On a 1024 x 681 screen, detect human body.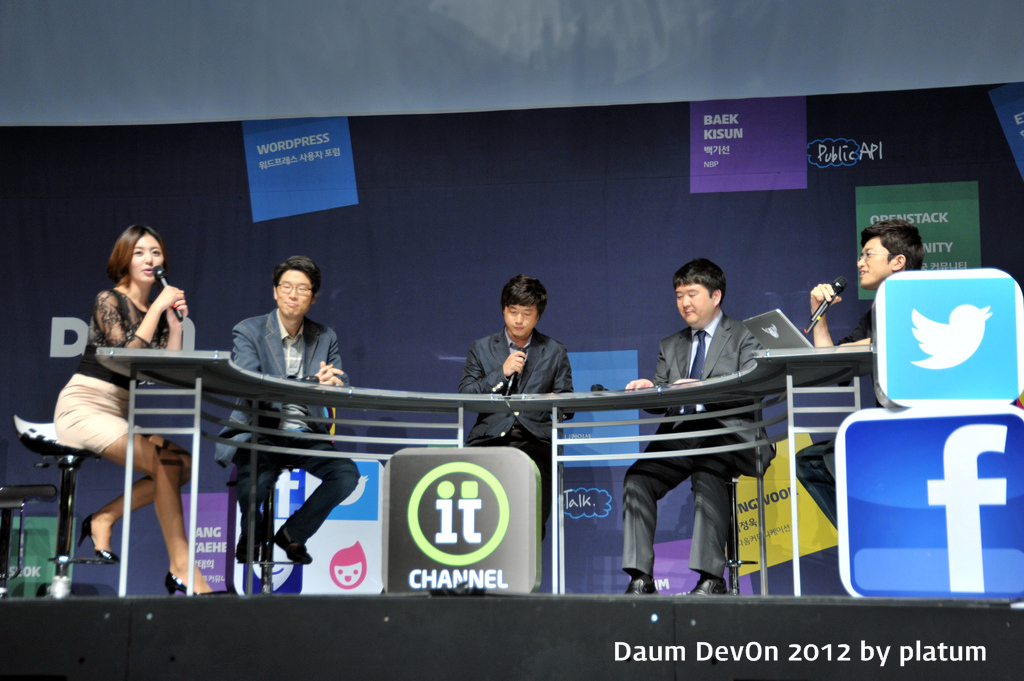
{"left": 623, "top": 311, "right": 775, "bottom": 593}.
